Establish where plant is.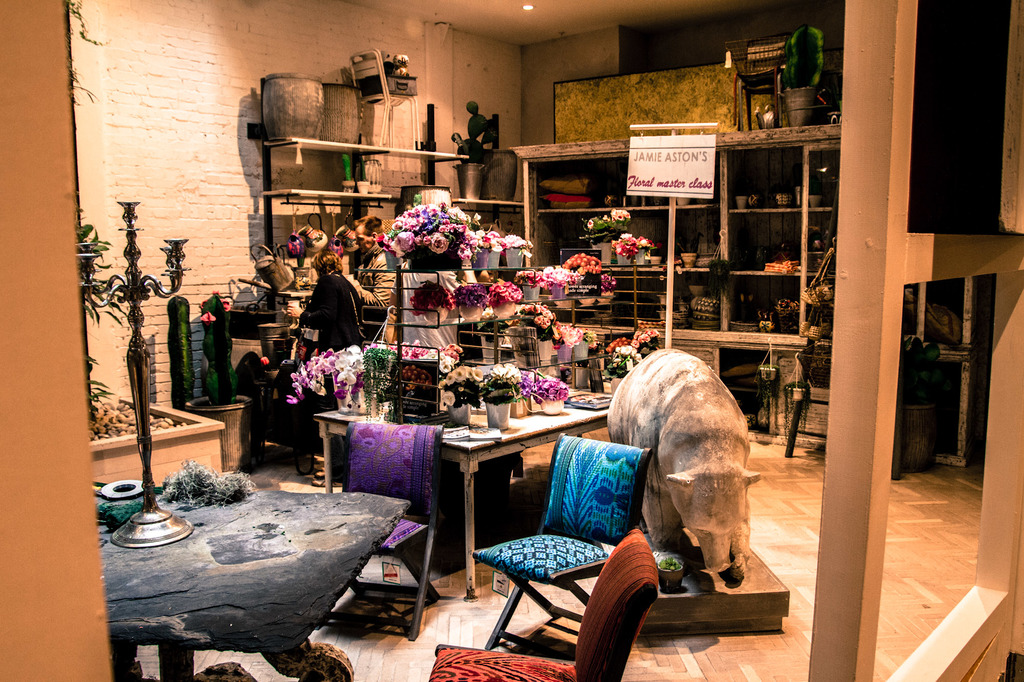
Established at 515:267:540:292.
